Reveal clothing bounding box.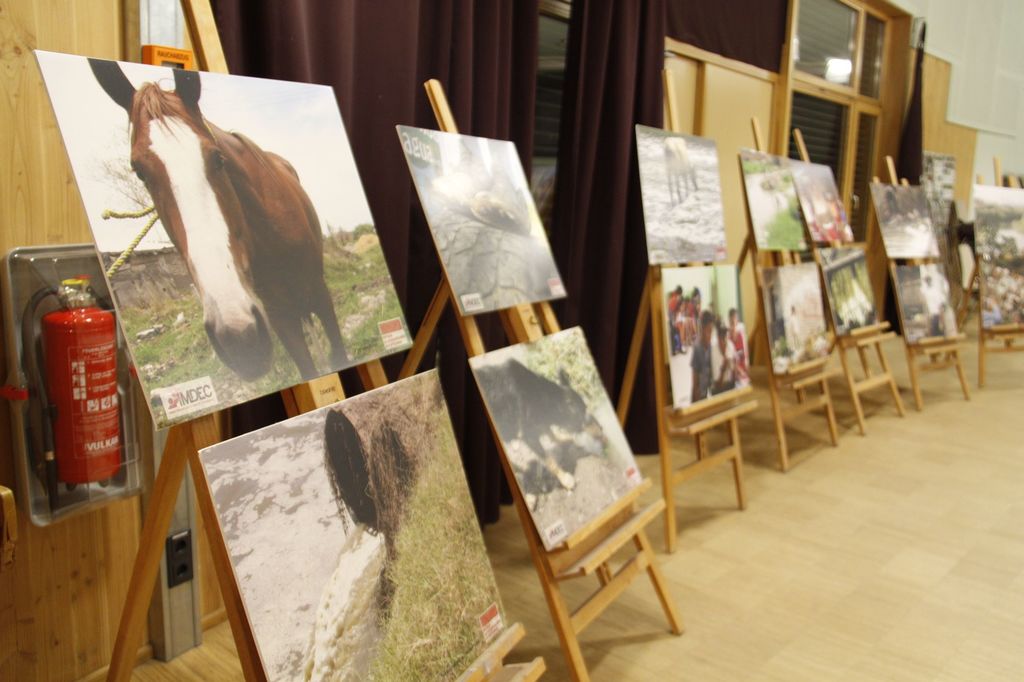
Revealed: locate(803, 200, 823, 239).
